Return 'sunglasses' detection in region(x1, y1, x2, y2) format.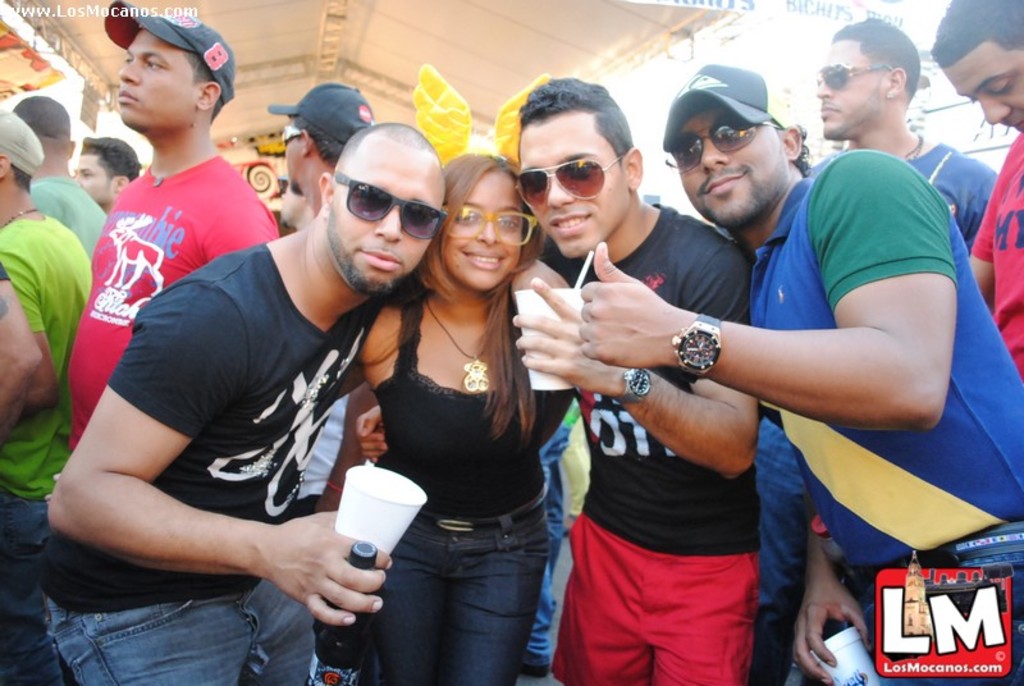
region(810, 52, 901, 90).
